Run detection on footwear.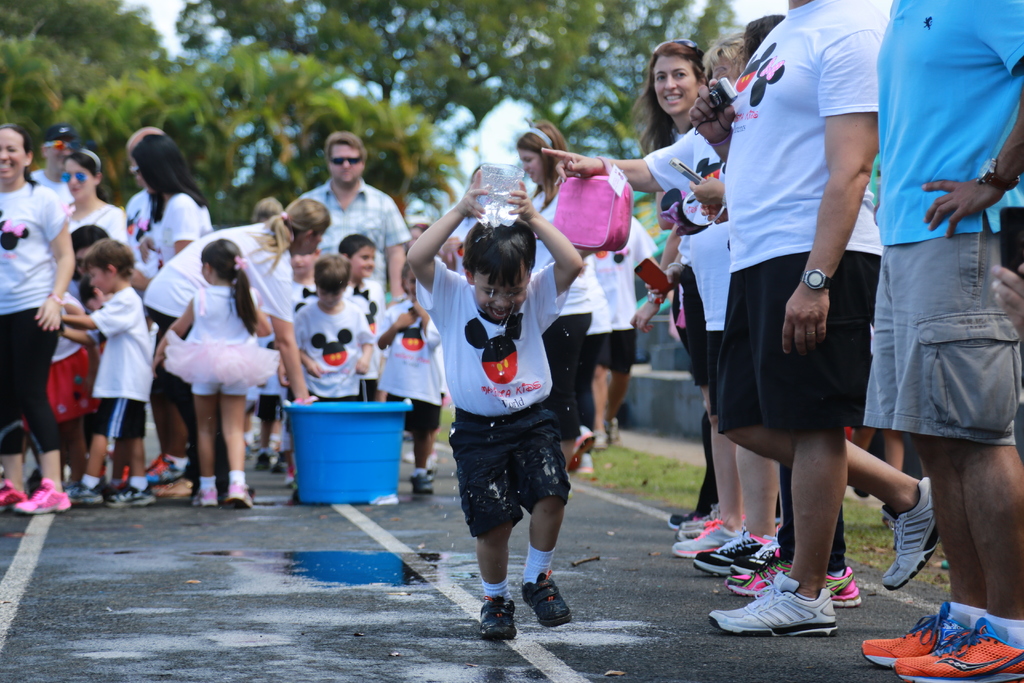
Result: (x1=65, y1=486, x2=102, y2=508).
